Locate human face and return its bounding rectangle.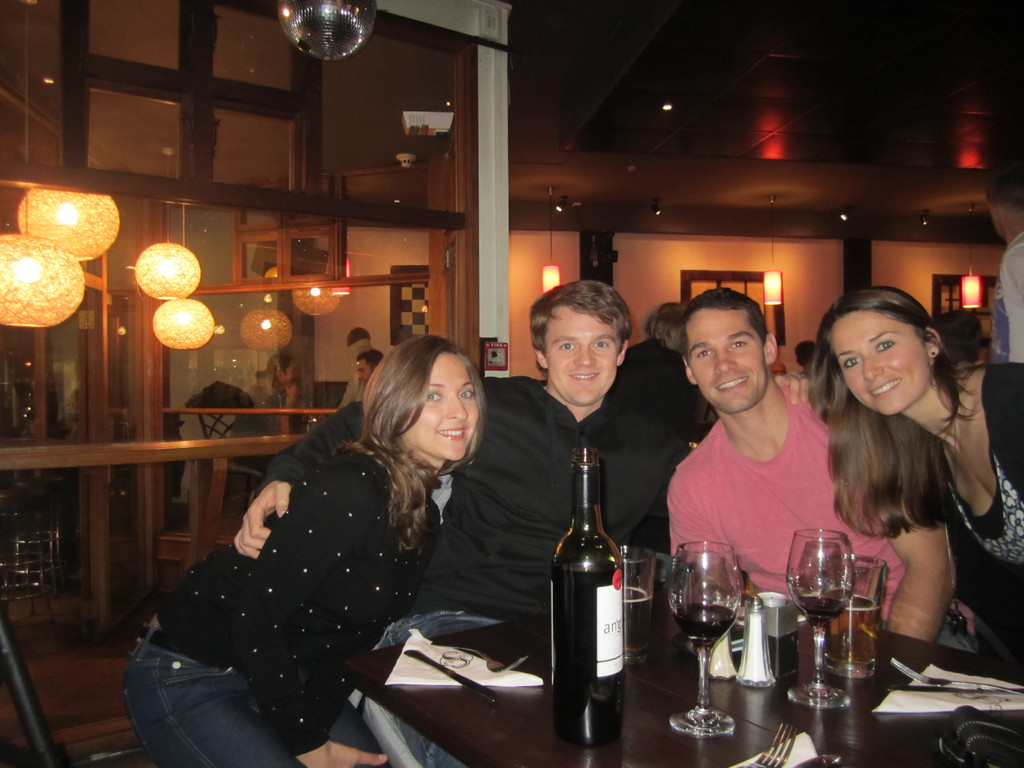
Rect(396, 354, 478, 463).
